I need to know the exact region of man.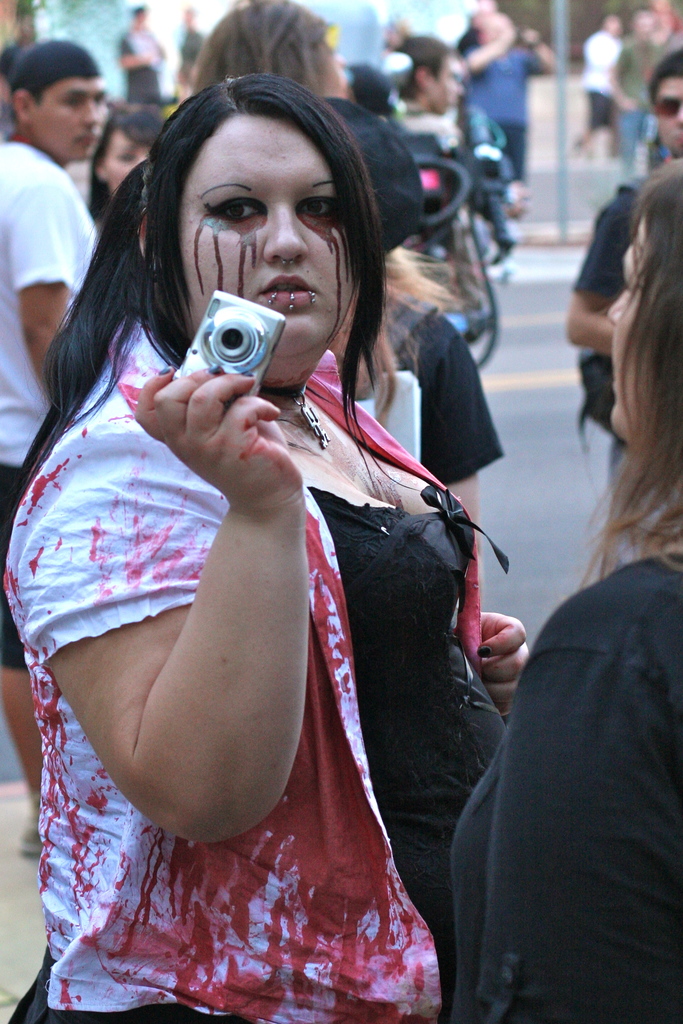
Region: bbox(457, 0, 557, 198).
